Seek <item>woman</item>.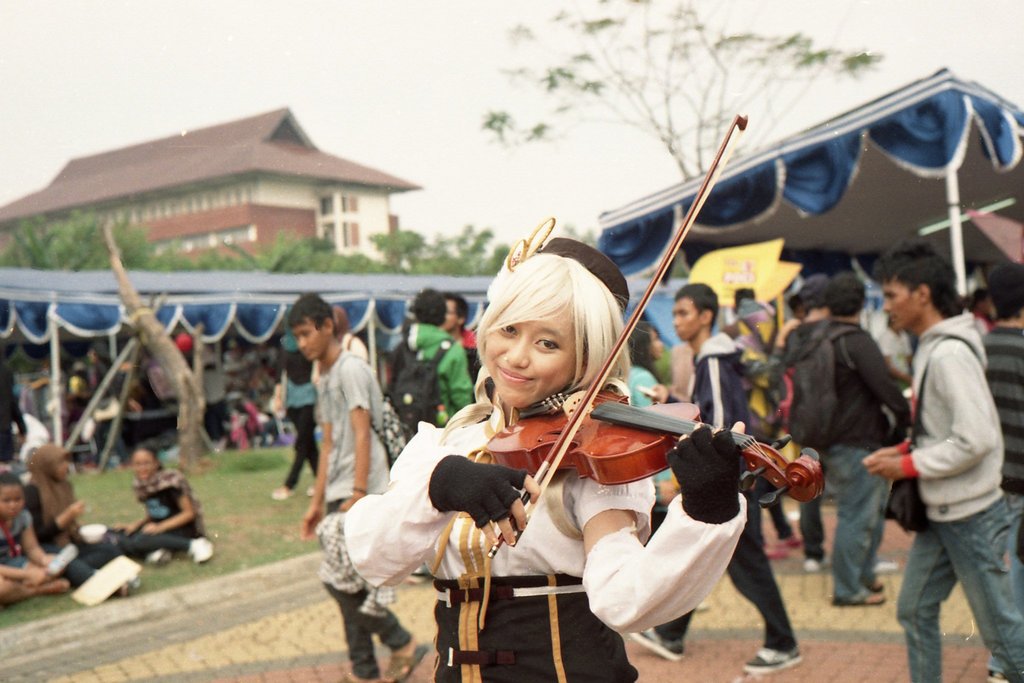
[339, 215, 754, 677].
